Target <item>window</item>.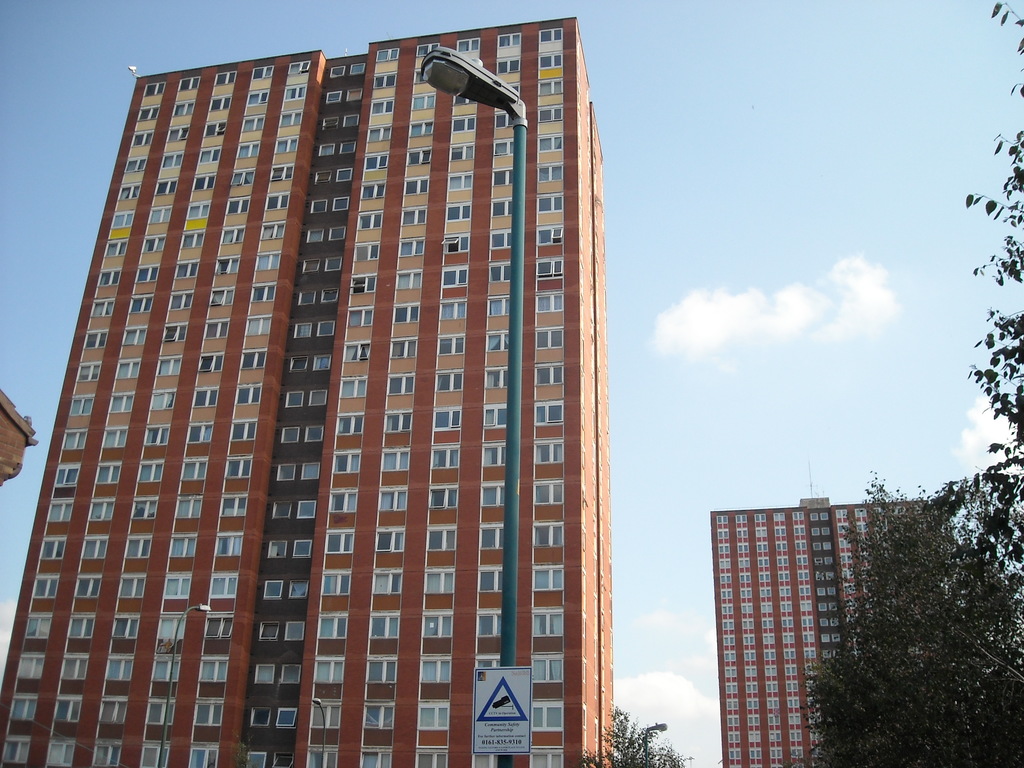
Target region: 532, 655, 567, 683.
